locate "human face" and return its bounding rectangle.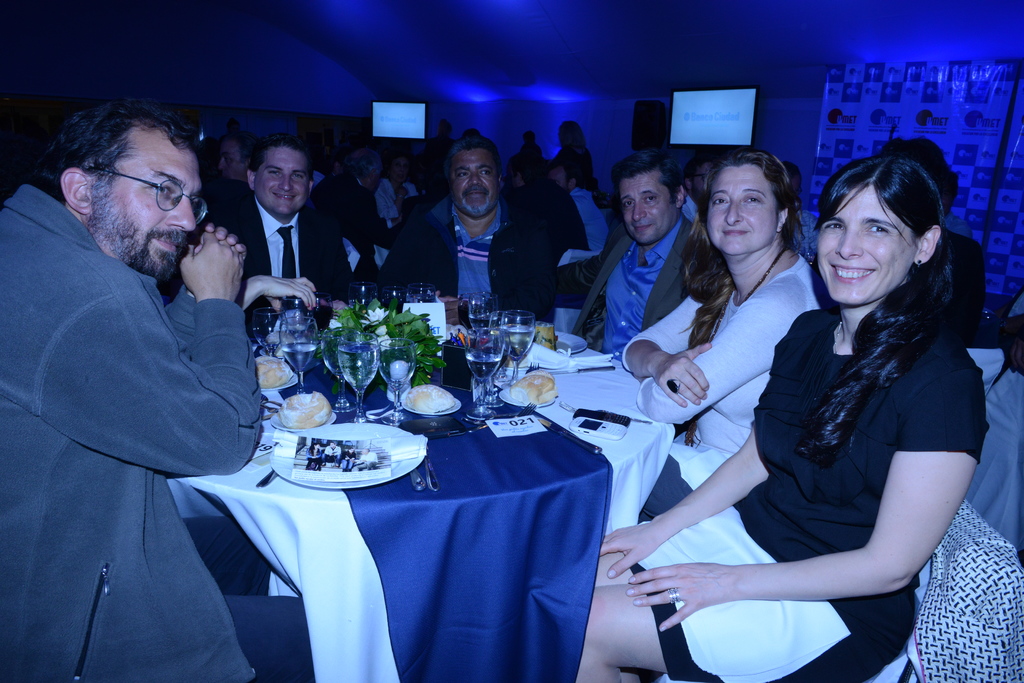
left=218, top=141, right=244, bottom=184.
